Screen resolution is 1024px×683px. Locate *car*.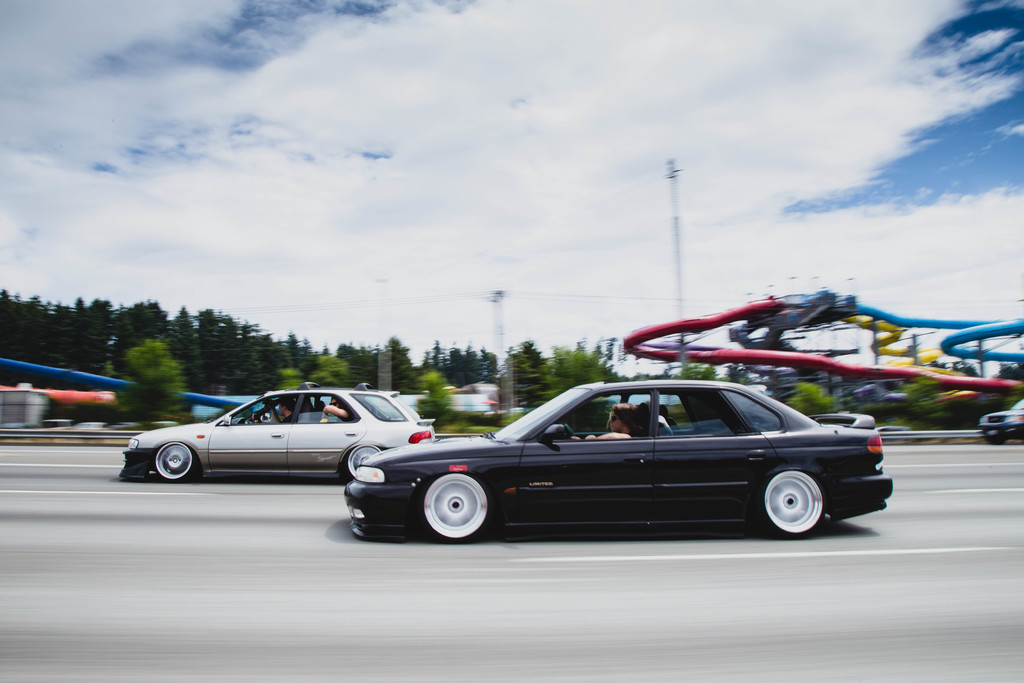
rect(979, 397, 1023, 450).
